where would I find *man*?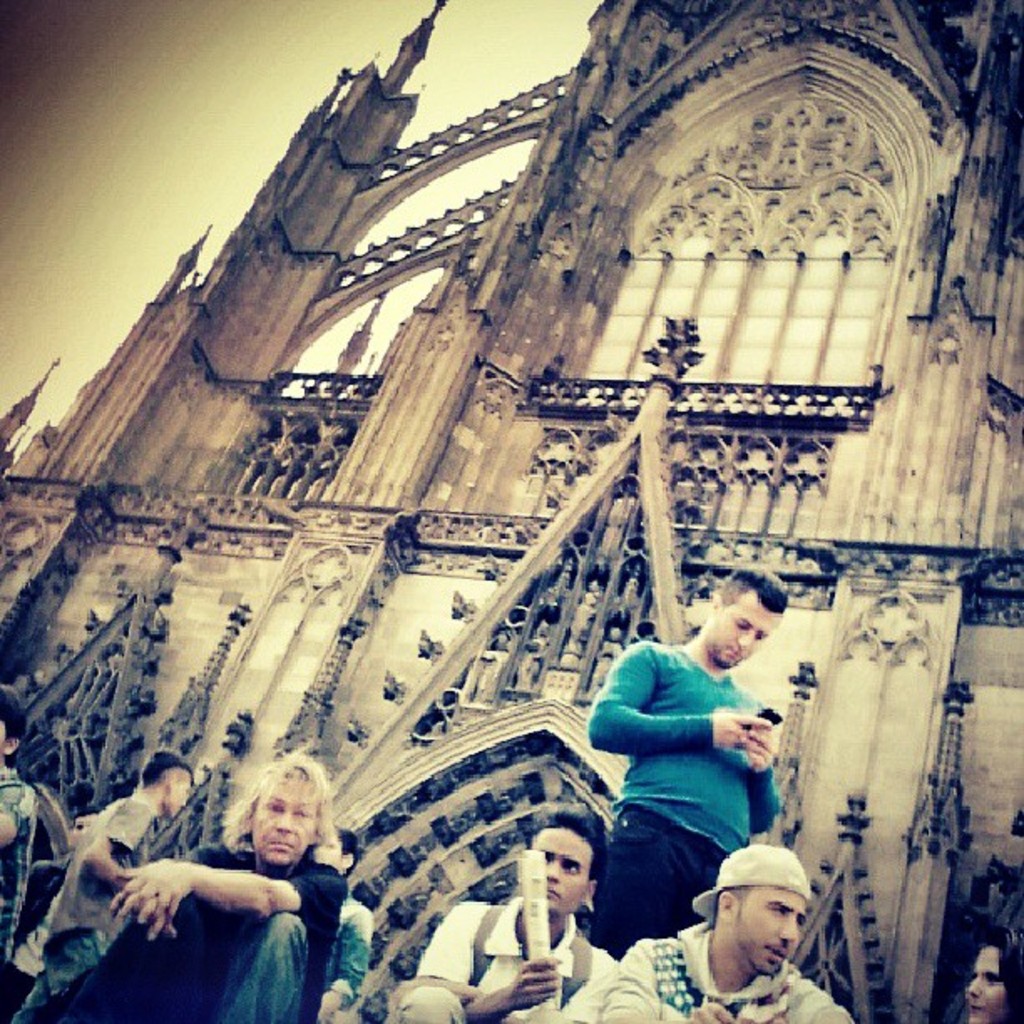
At (x1=375, y1=810, x2=632, y2=1022).
